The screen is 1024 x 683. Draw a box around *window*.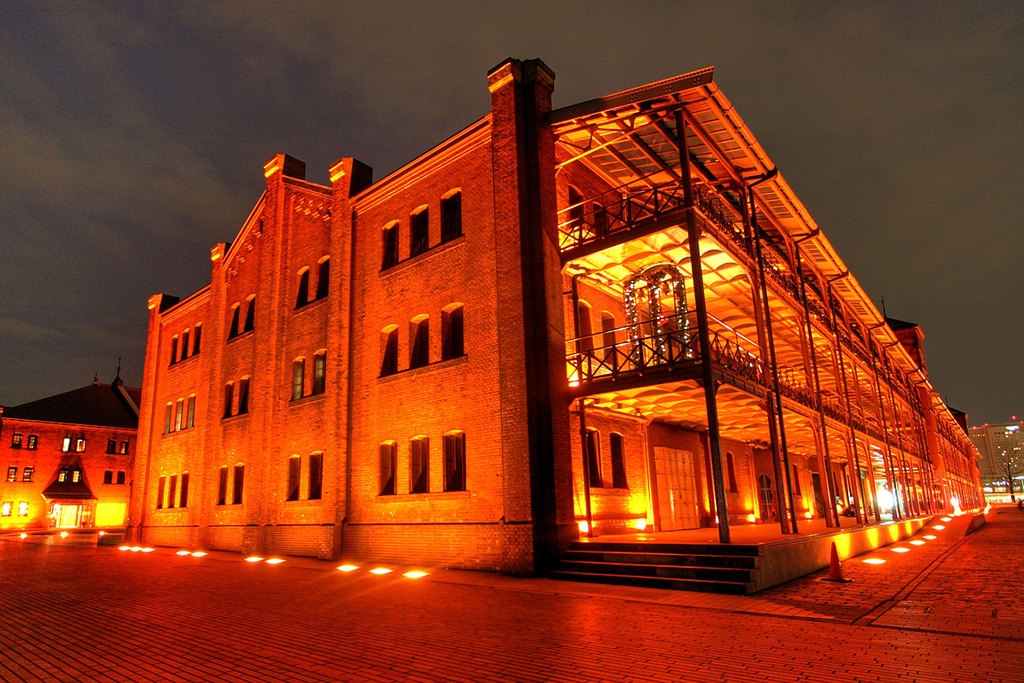
bbox=[287, 456, 302, 499].
